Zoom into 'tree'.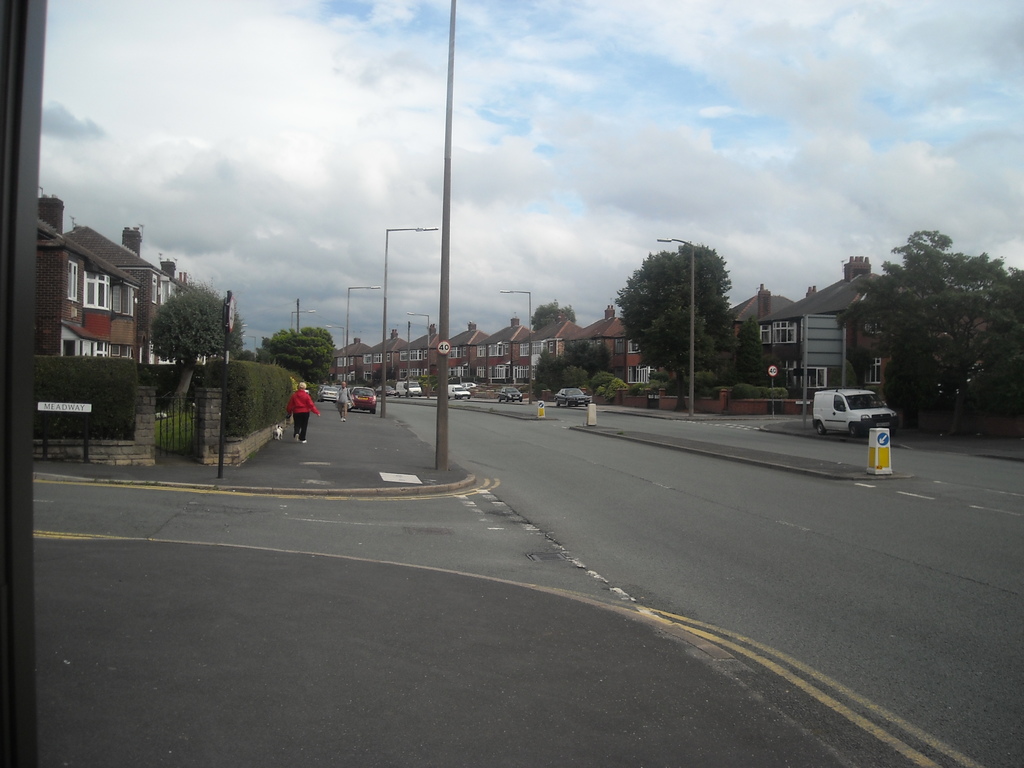
Zoom target: left=529, top=300, right=577, bottom=332.
